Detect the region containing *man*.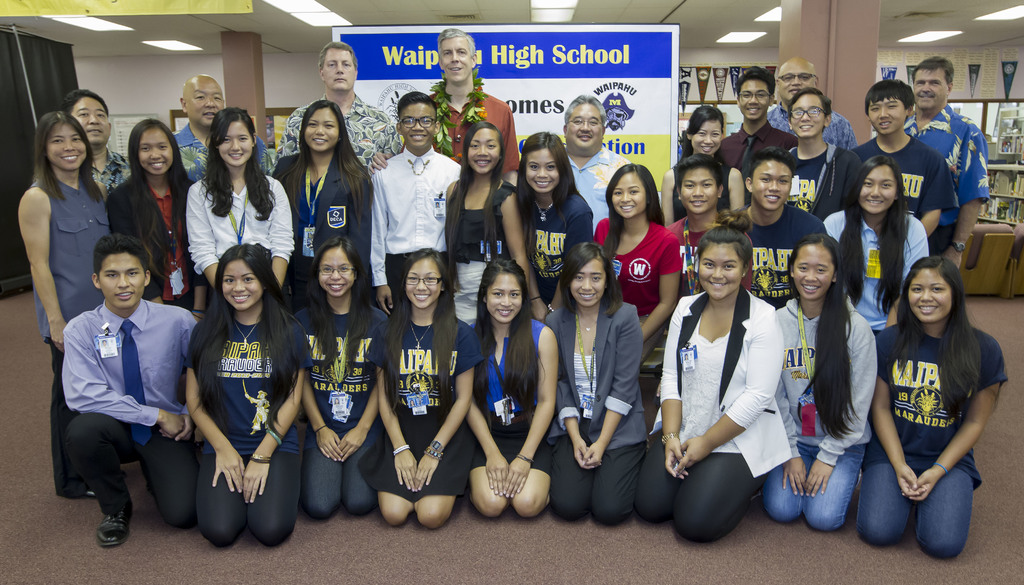
region(371, 92, 462, 315).
